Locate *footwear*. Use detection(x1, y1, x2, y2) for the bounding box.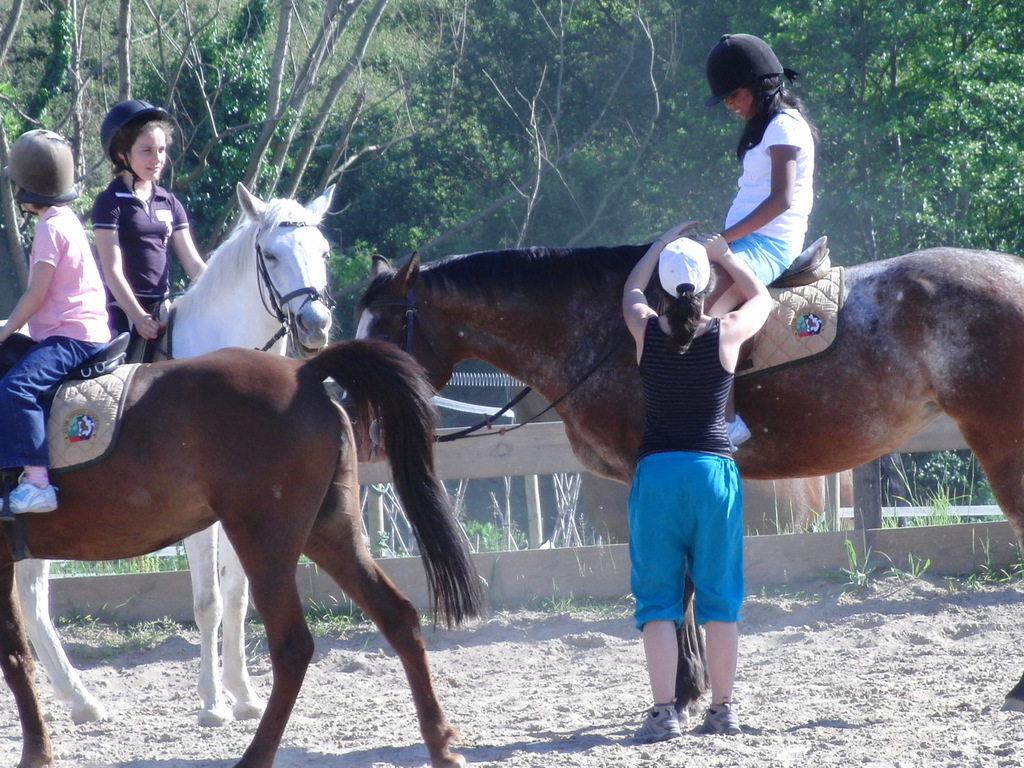
detection(632, 701, 680, 748).
